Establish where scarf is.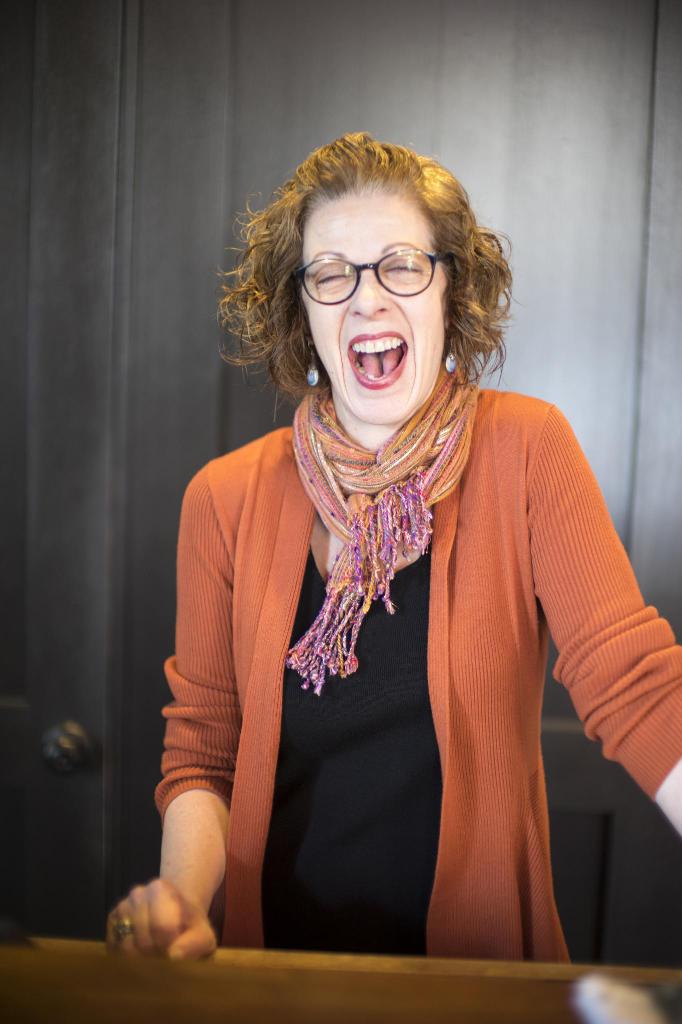
Established at (x1=290, y1=356, x2=477, y2=701).
